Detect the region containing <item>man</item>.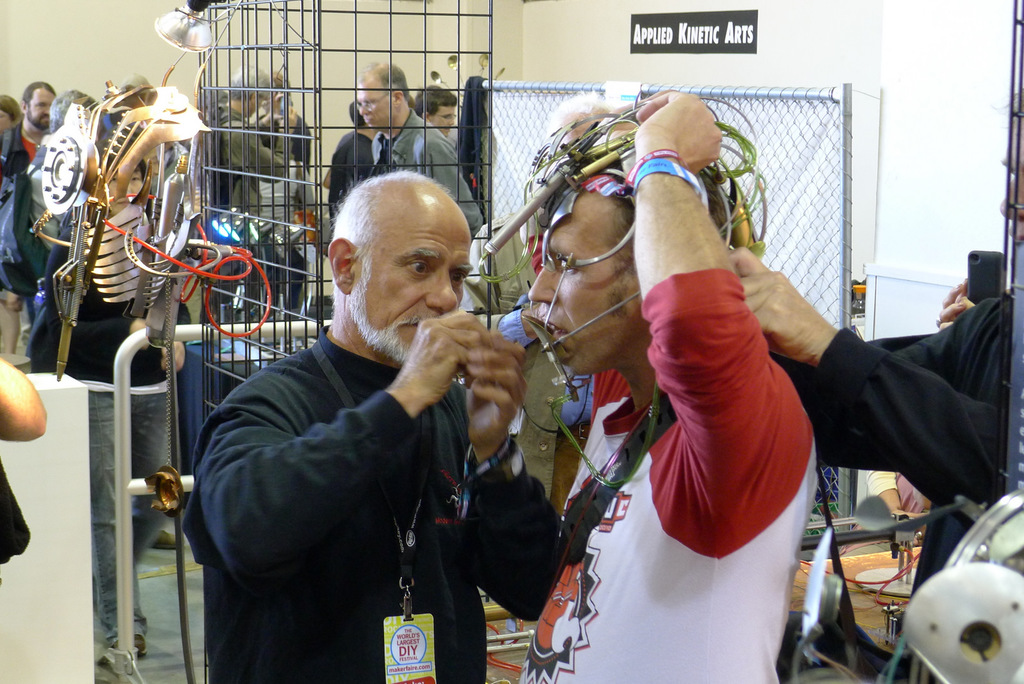
(left=270, top=76, right=312, bottom=164).
